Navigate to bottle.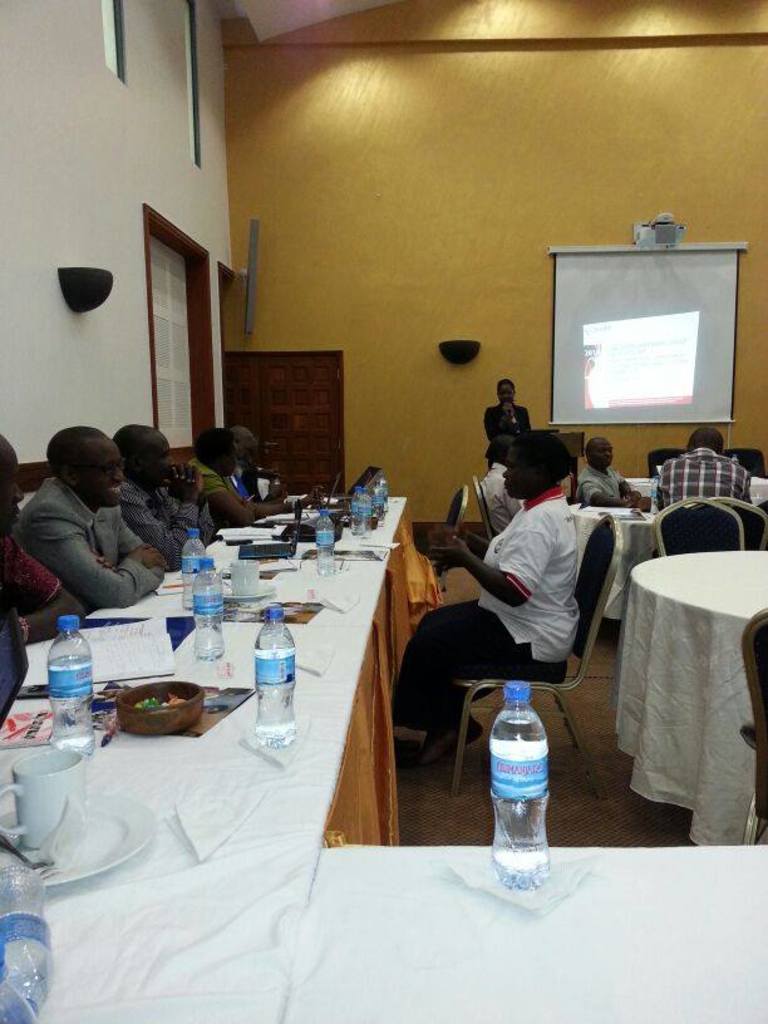
Navigation target: detection(311, 507, 339, 576).
